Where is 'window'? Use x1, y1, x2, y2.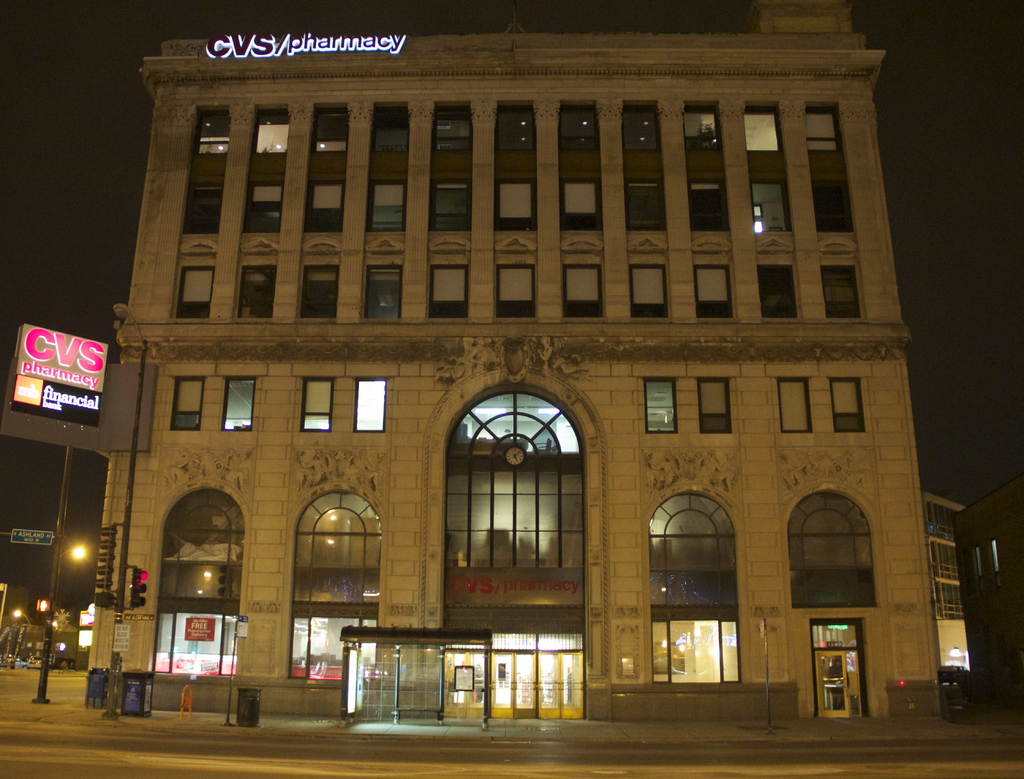
969, 548, 982, 585.
